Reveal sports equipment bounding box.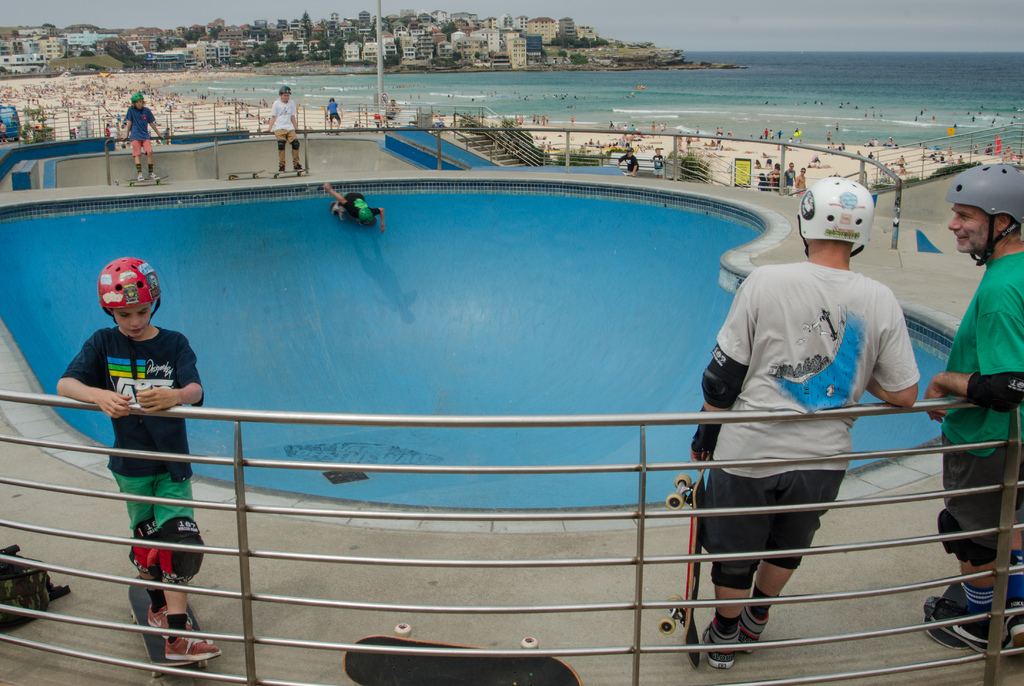
Revealed: BBox(291, 140, 300, 151).
